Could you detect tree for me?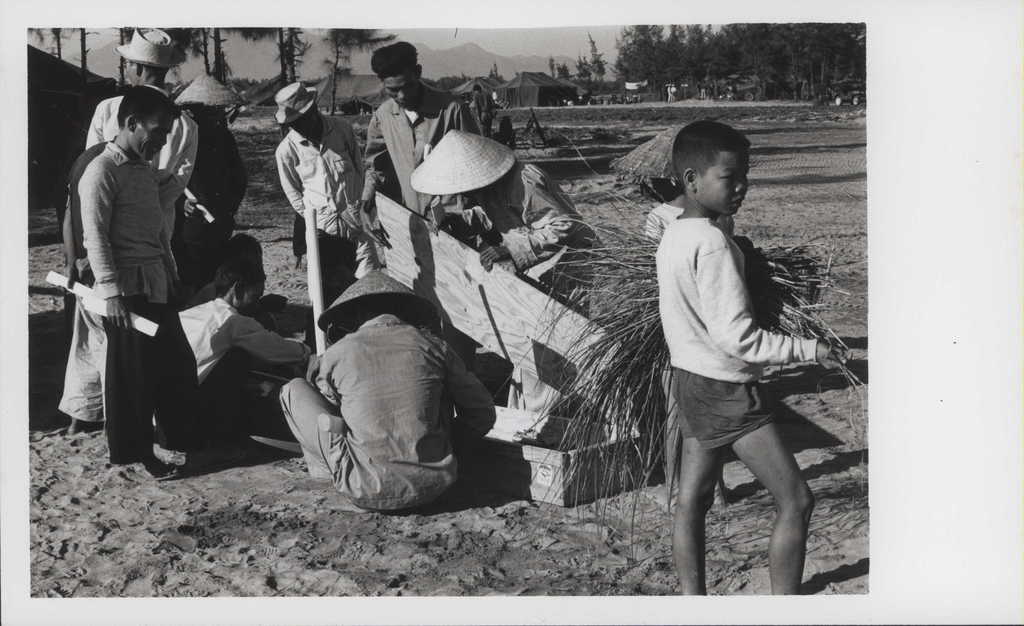
Detection result: bbox(79, 29, 86, 70).
